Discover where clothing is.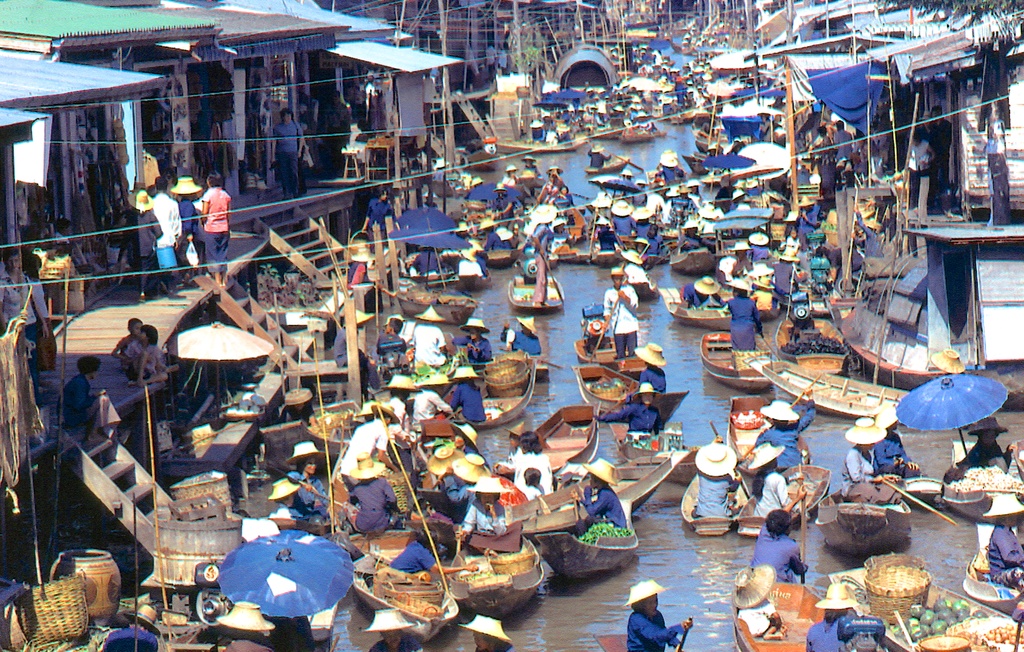
Discovered at <region>371, 196, 391, 219</region>.
